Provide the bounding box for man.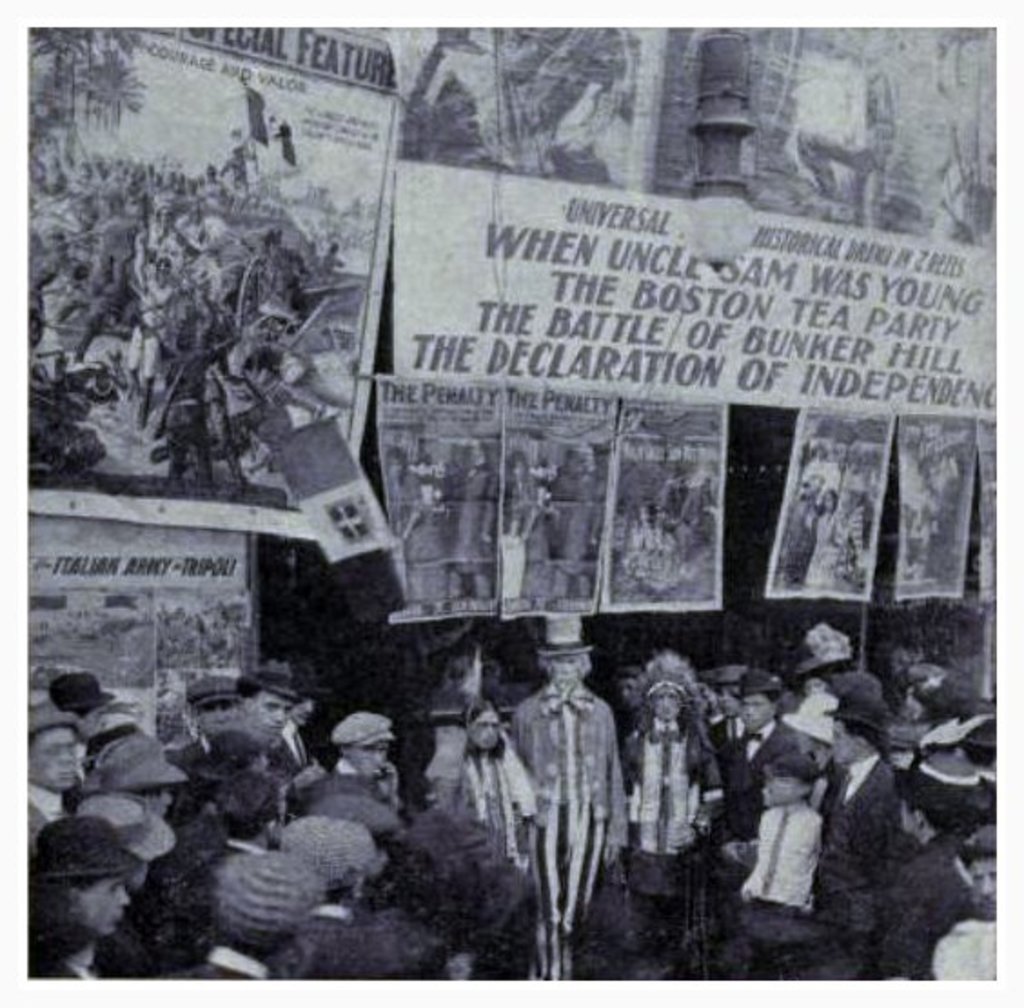
507,610,630,986.
